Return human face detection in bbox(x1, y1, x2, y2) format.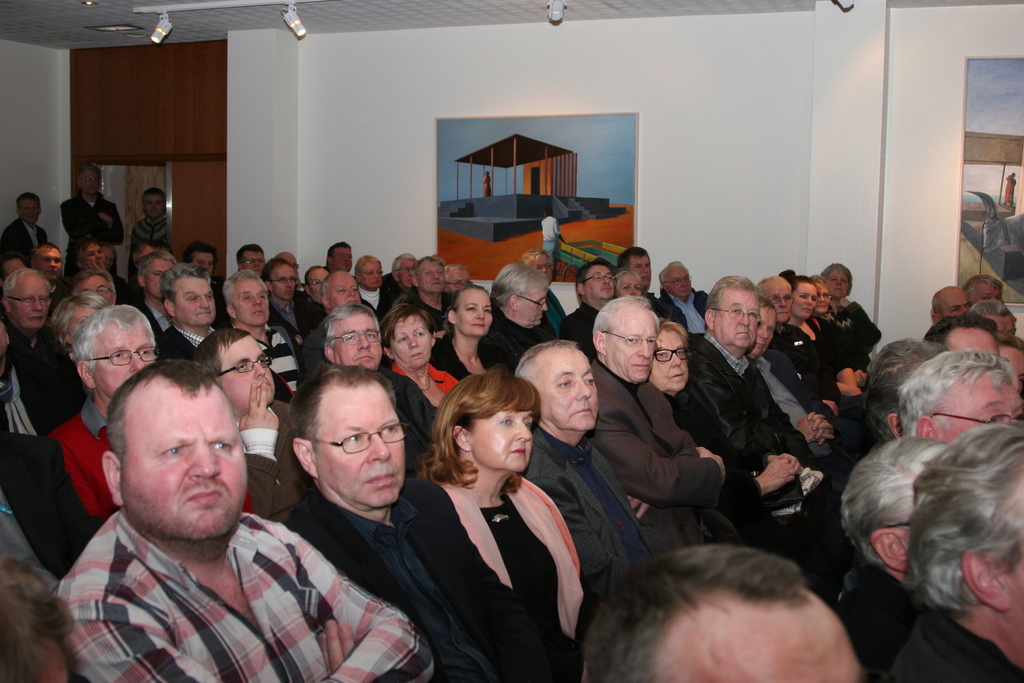
bbox(174, 277, 214, 324).
